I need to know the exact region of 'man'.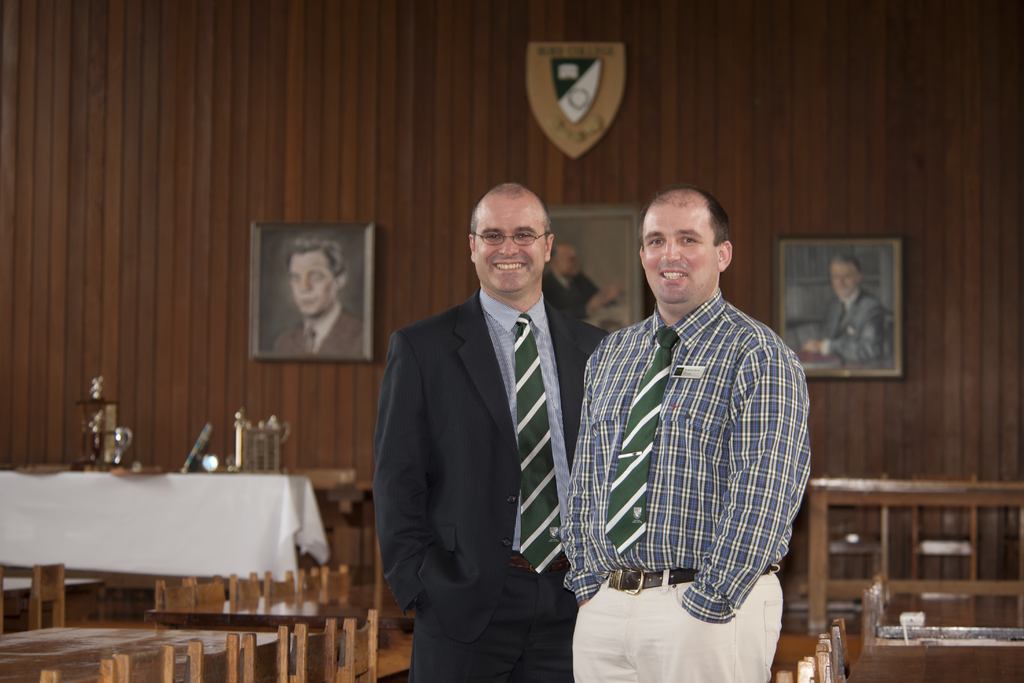
Region: x1=812 y1=254 x2=899 y2=370.
